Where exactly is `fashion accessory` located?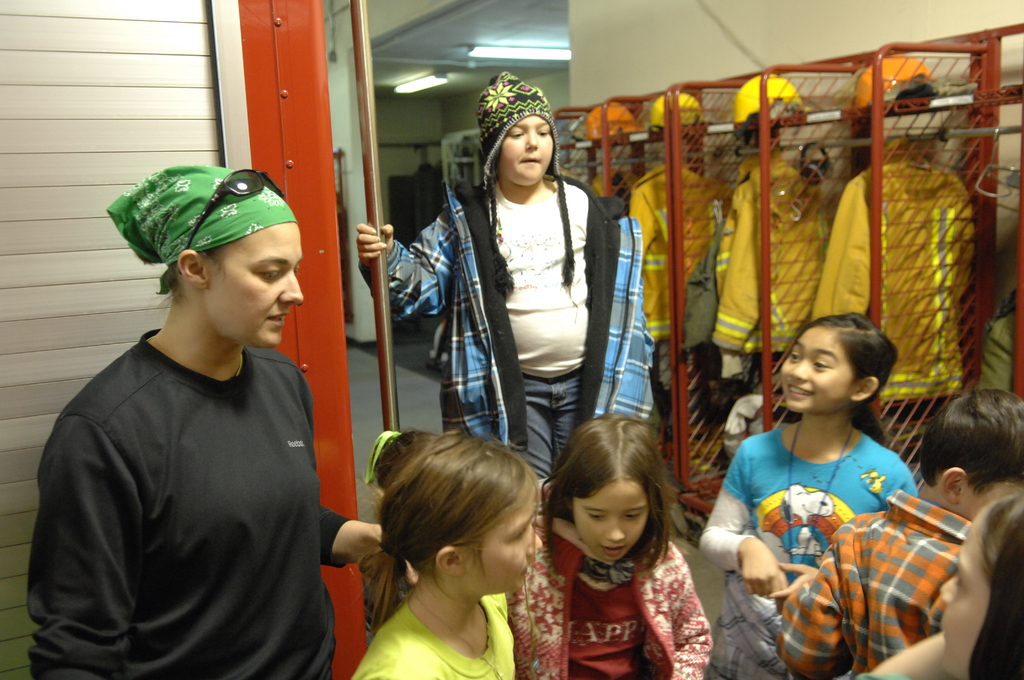
Its bounding box is box(177, 163, 286, 274).
